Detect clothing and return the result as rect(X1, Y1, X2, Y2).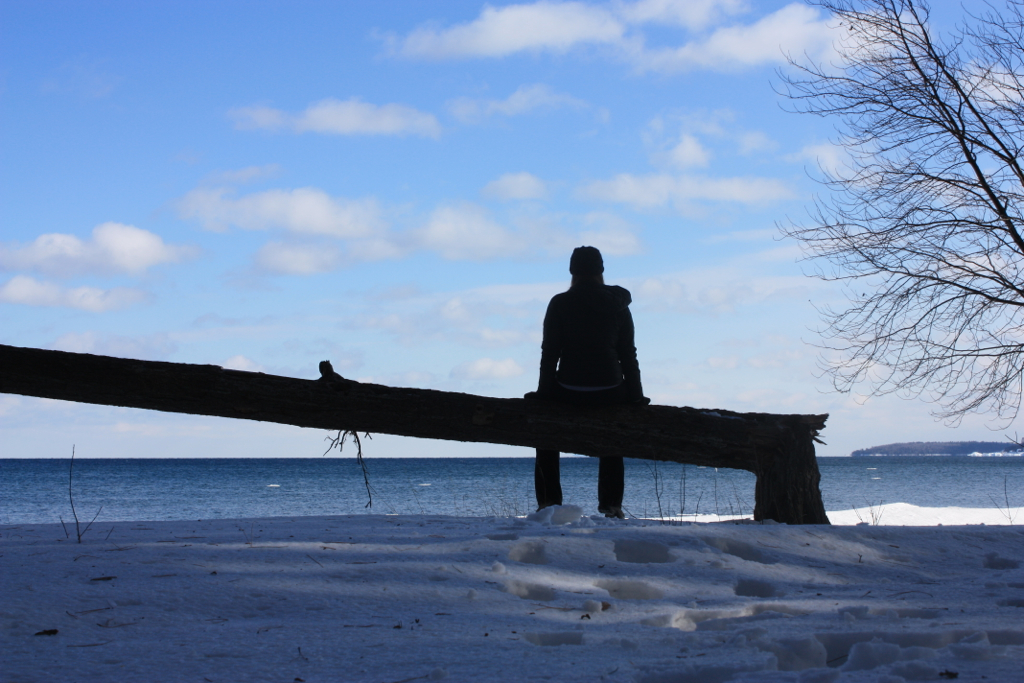
rect(532, 275, 633, 476).
